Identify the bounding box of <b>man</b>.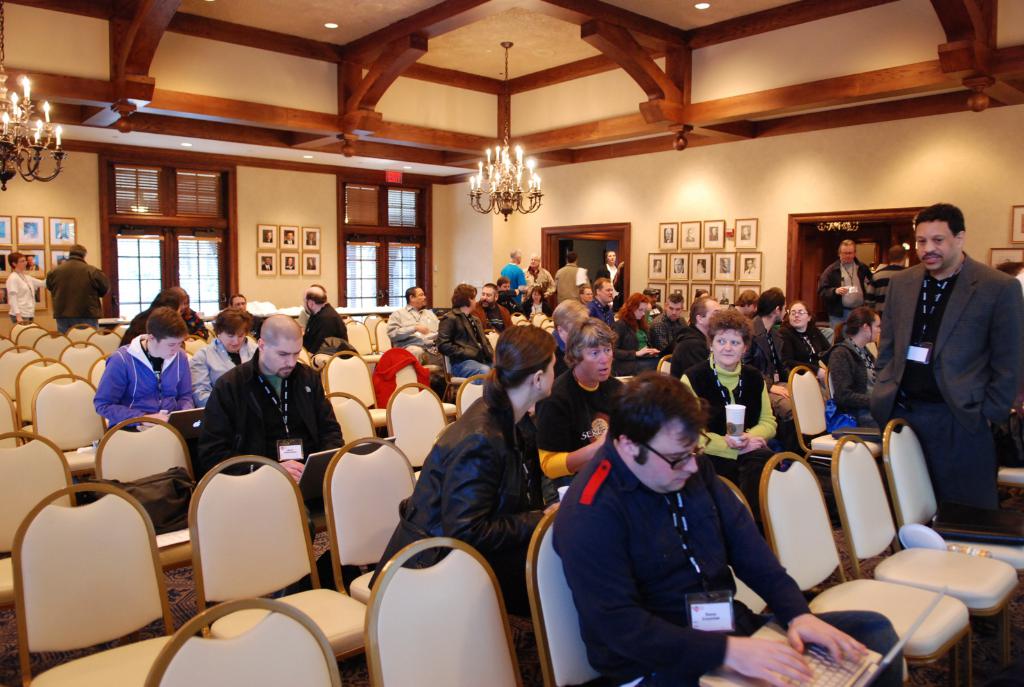
[left=472, top=279, right=519, bottom=342].
